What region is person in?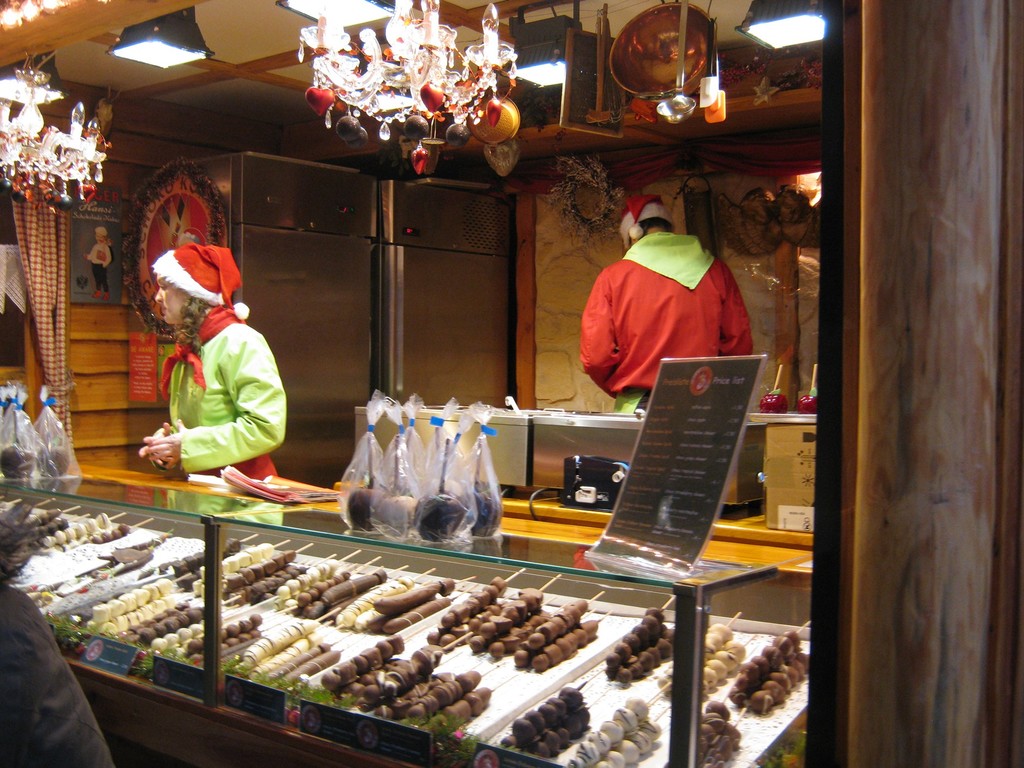
bbox(130, 220, 277, 506).
